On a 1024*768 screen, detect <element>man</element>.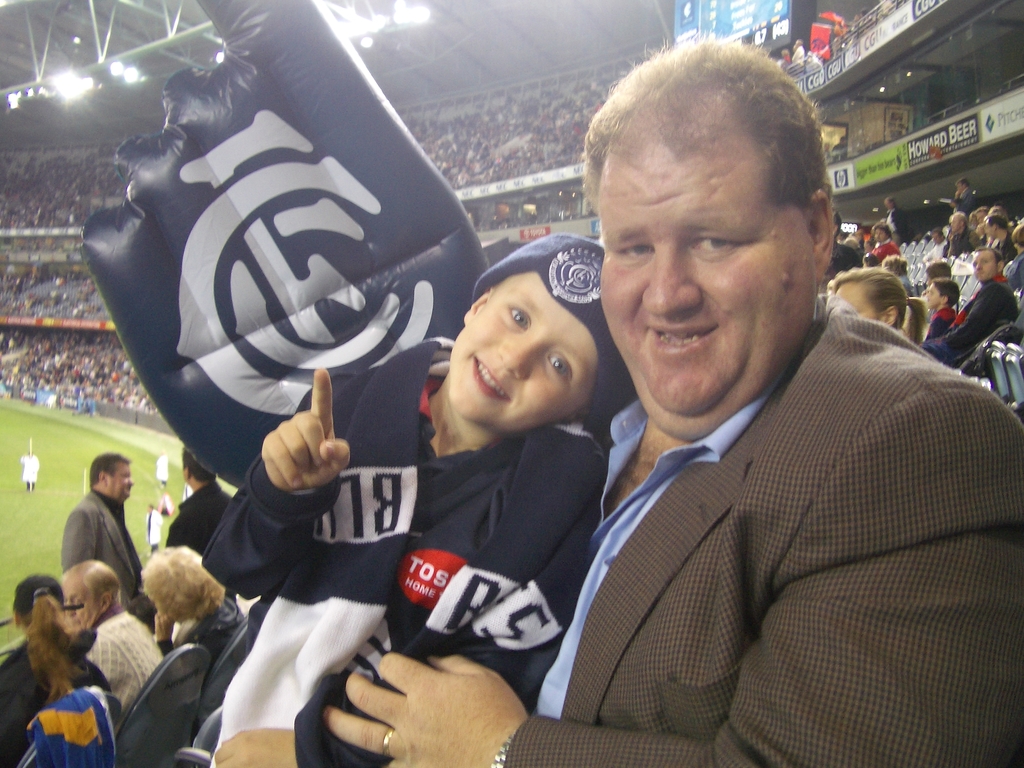
[791,37,806,77].
